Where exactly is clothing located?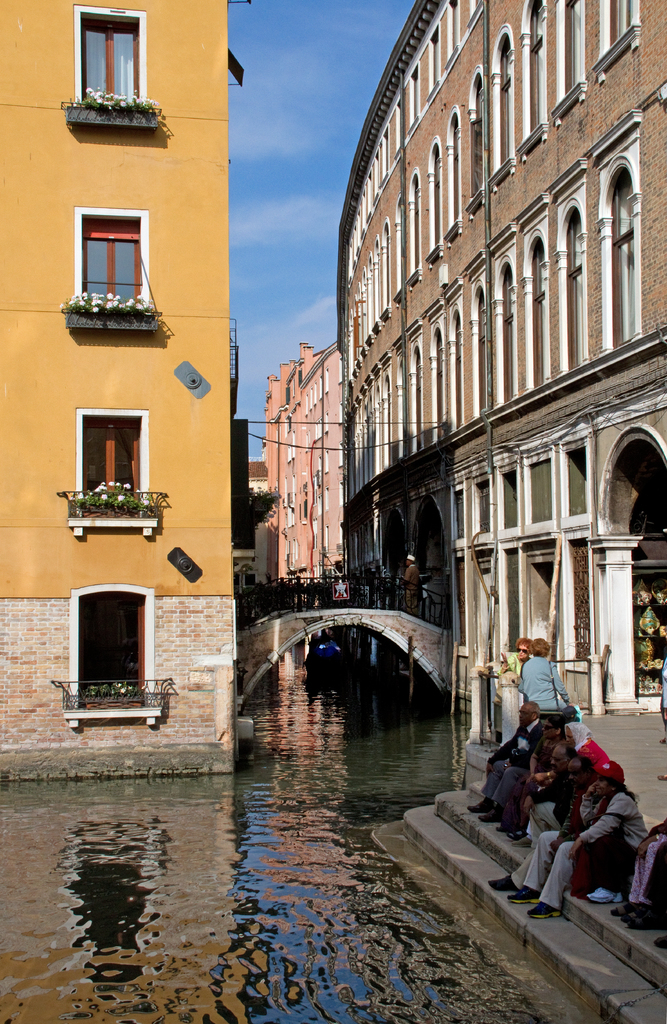
Its bounding box is <bbox>572, 787, 649, 897</bbox>.
